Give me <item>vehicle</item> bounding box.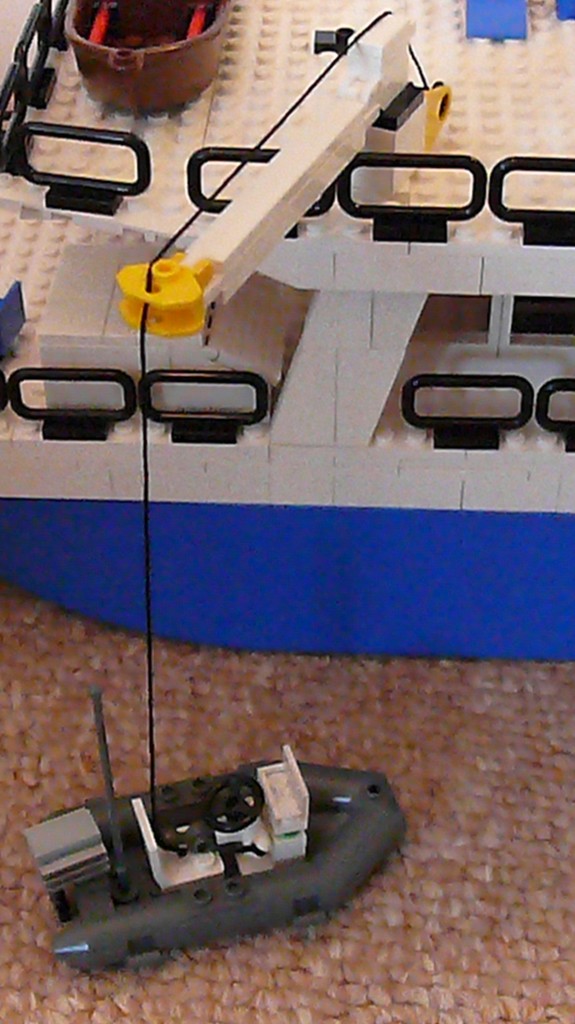
x1=23 y1=684 x2=405 y2=979.
